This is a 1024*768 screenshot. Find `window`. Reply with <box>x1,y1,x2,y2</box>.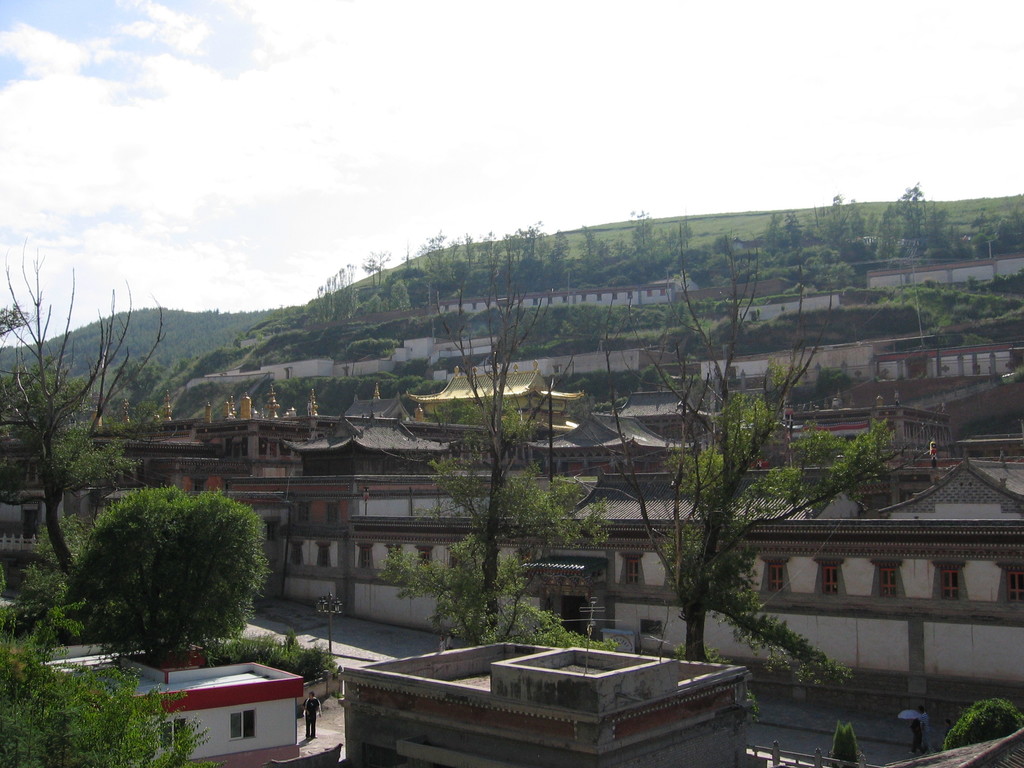
<box>879,570,895,595</box>.
